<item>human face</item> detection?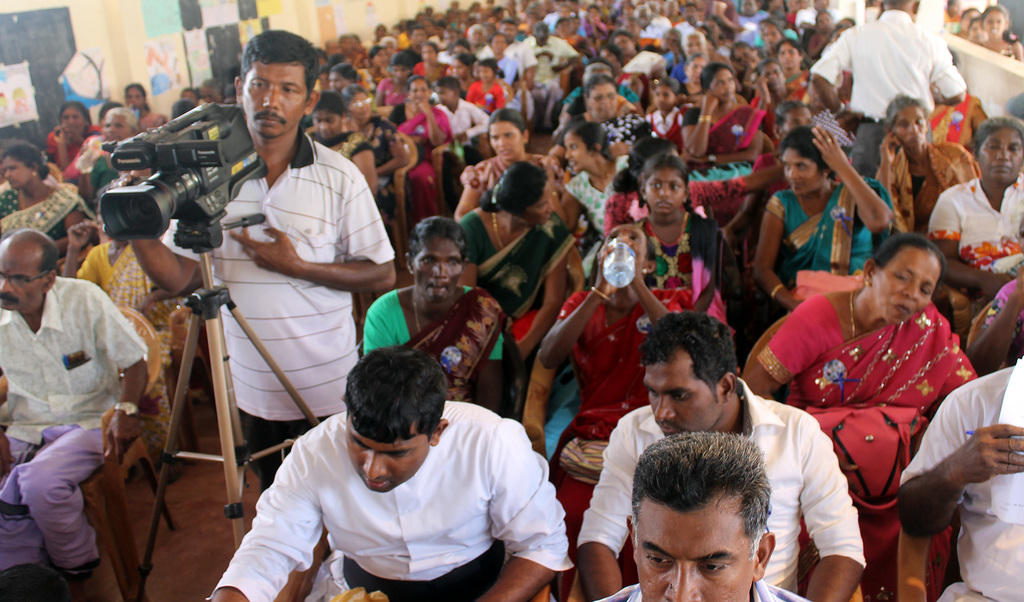
select_region(436, 85, 453, 103)
